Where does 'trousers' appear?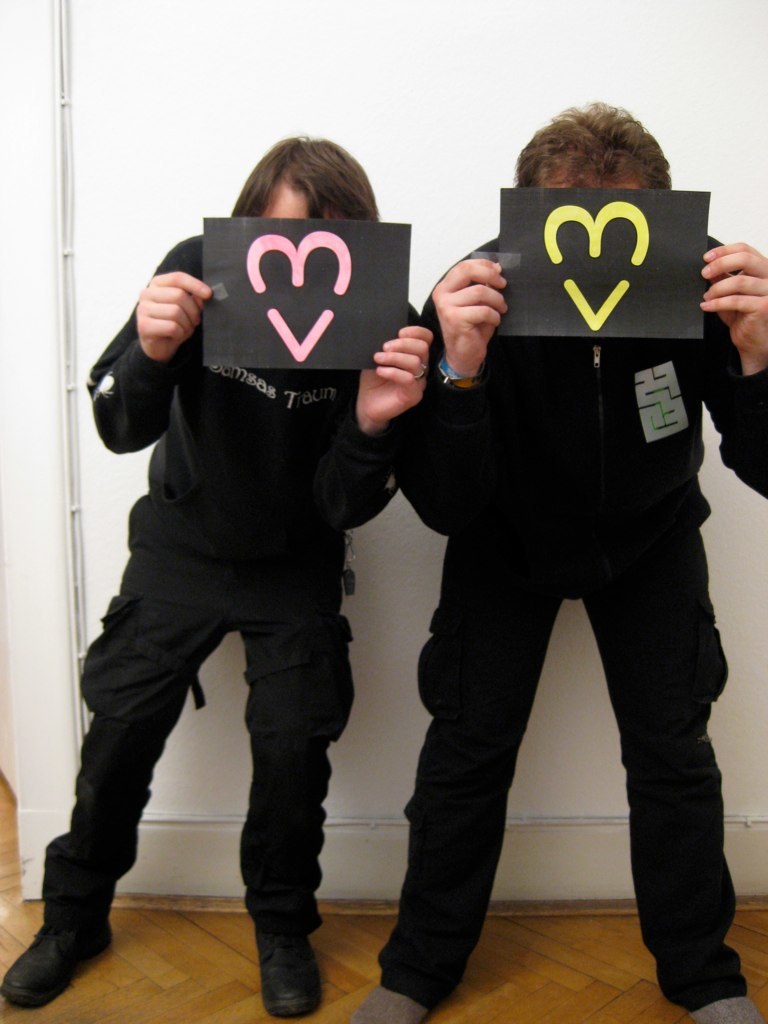
Appears at (36,479,357,954).
